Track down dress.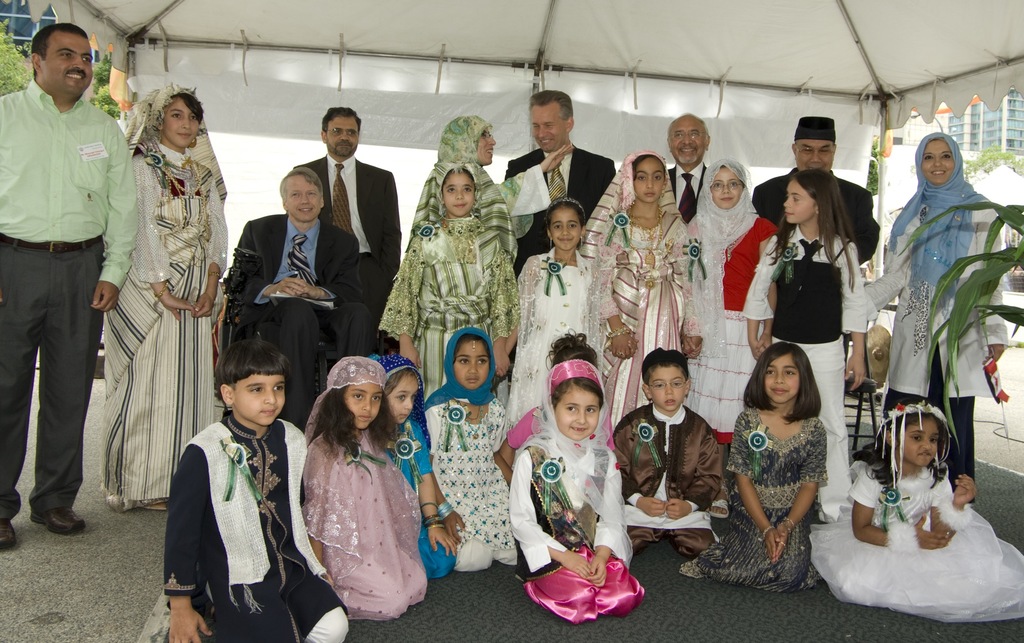
Tracked to l=603, t=206, r=701, b=424.
